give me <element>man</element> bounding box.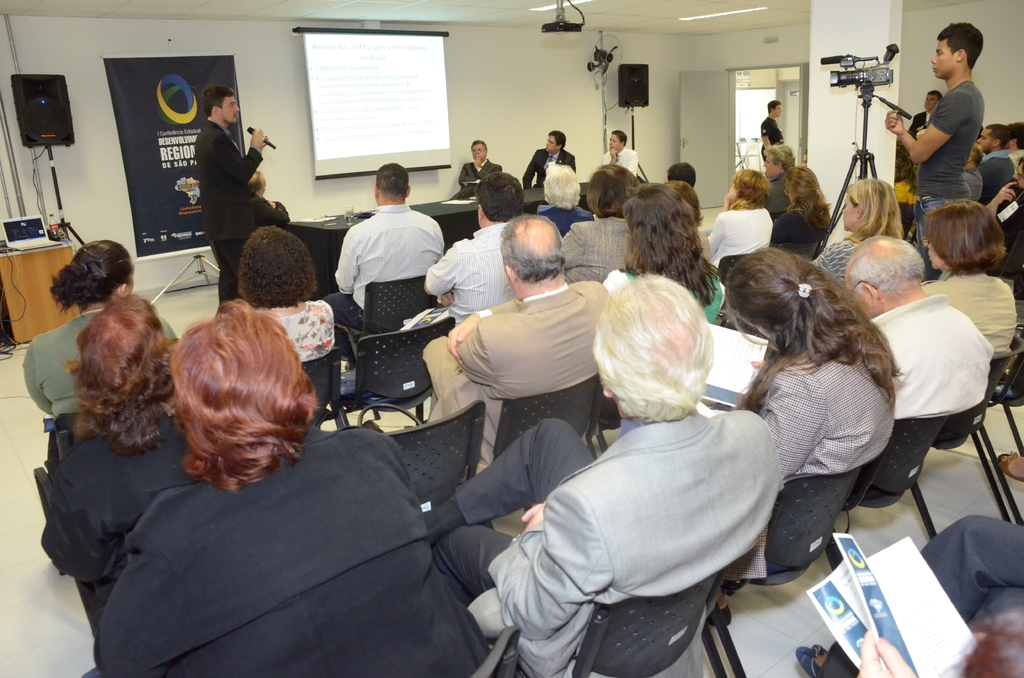
[887,21,983,280].
